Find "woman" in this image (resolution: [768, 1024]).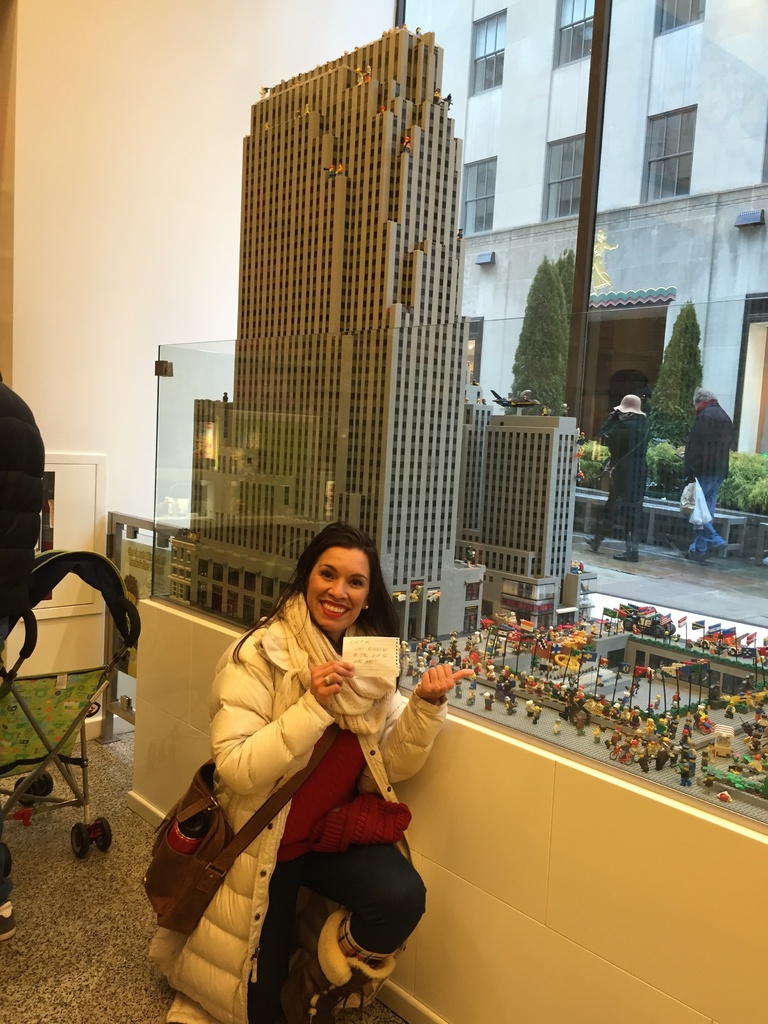
(150, 525, 470, 1023).
